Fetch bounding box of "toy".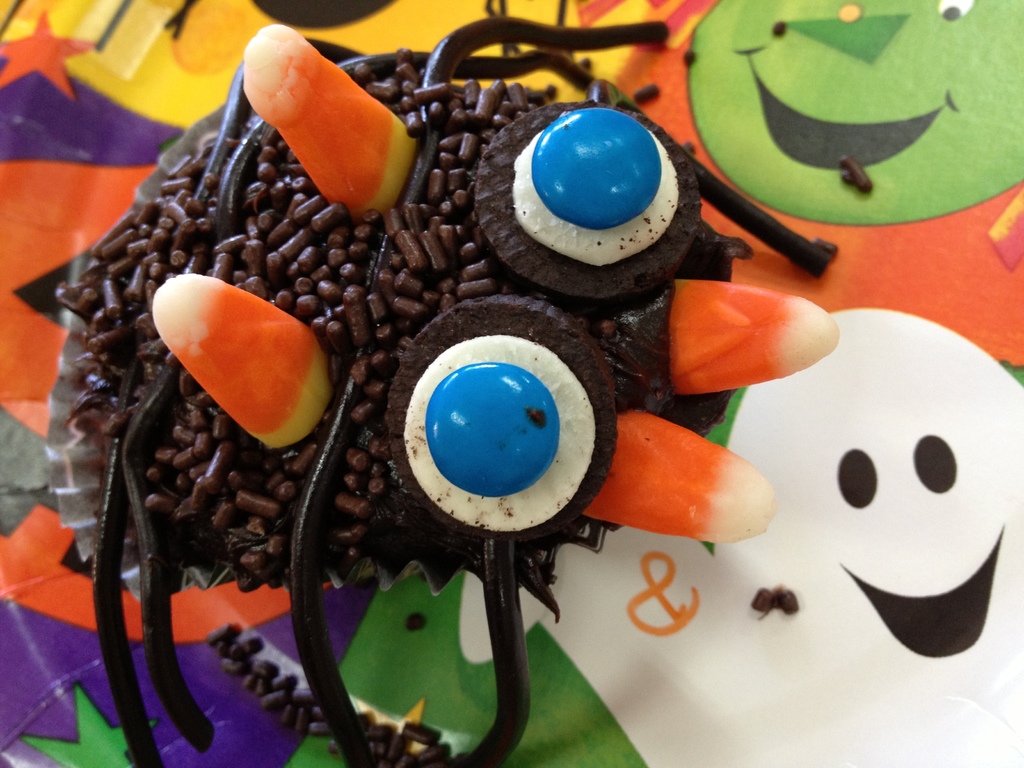
Bbox: l=0, t=72, r=989, b=755.
